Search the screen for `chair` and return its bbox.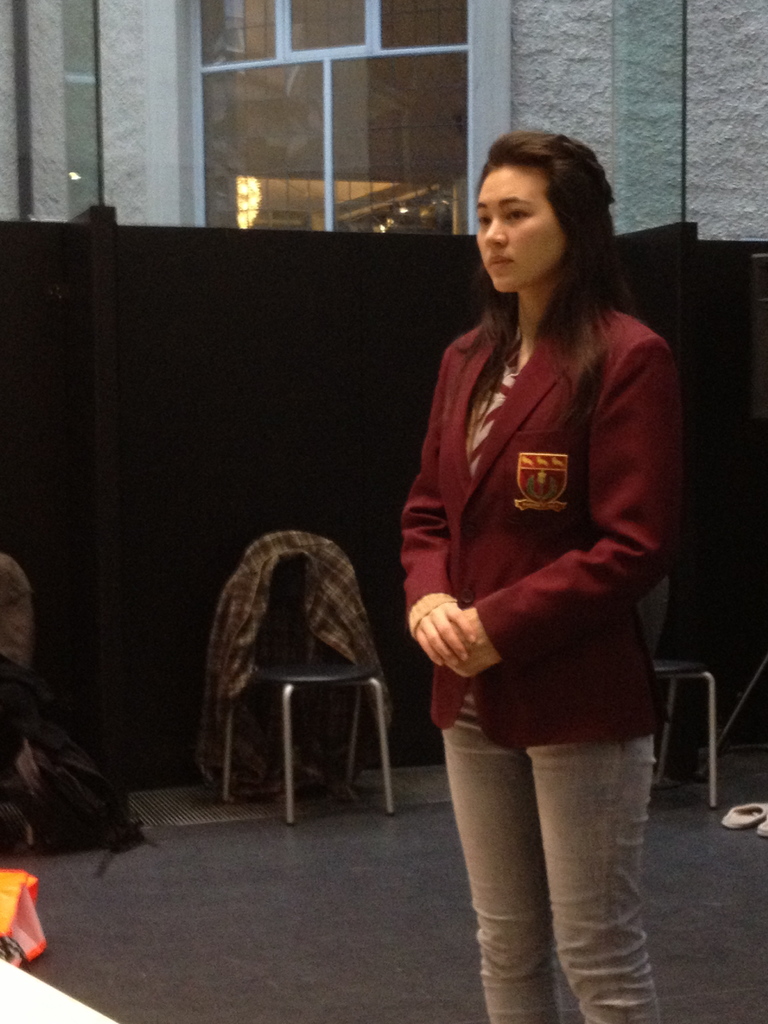
Found: l=216, t=500, r=421, b=835.
